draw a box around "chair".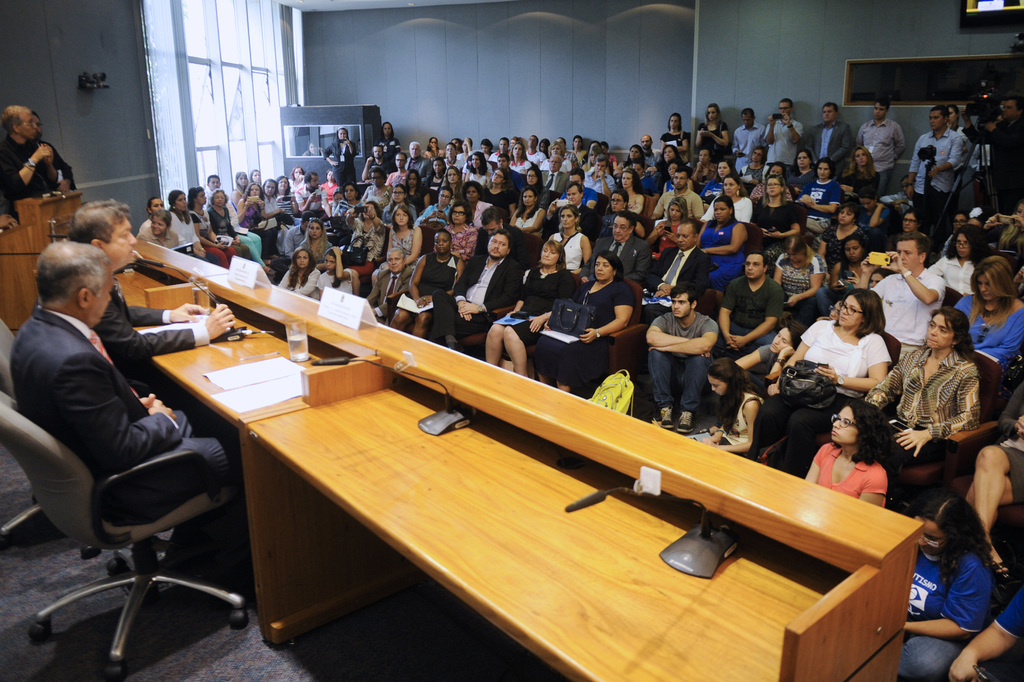
box(898, 348, 999, 505).
